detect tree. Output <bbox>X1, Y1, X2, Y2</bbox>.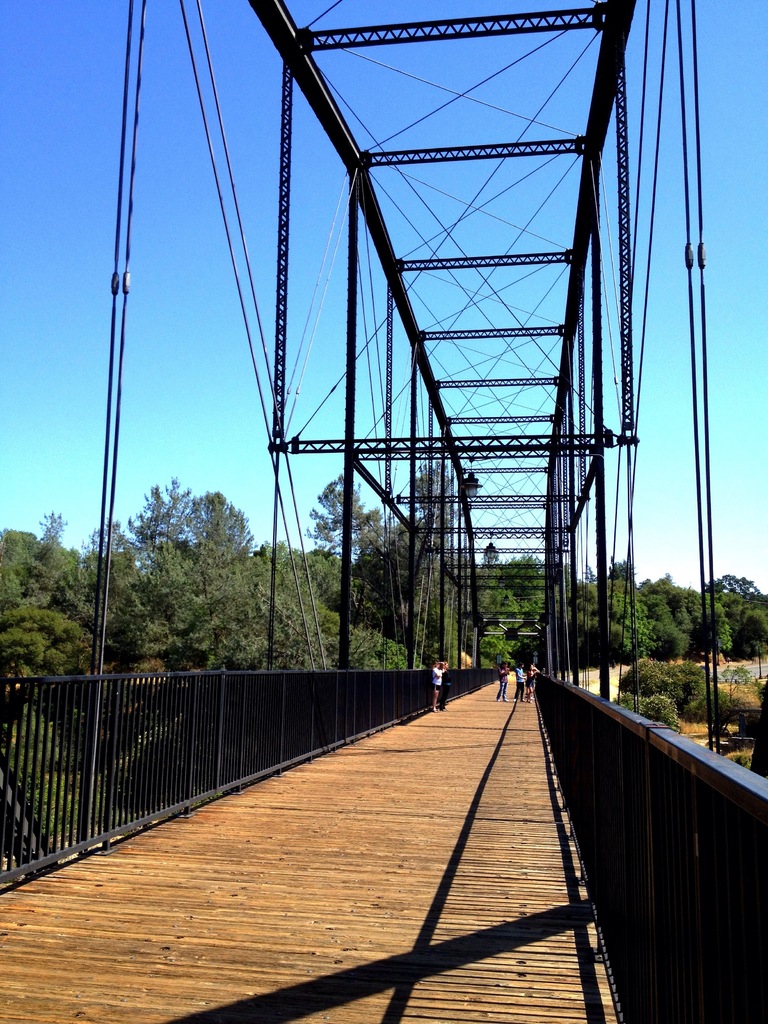
<bbox>572, 552, 767, 681</bbox>.
